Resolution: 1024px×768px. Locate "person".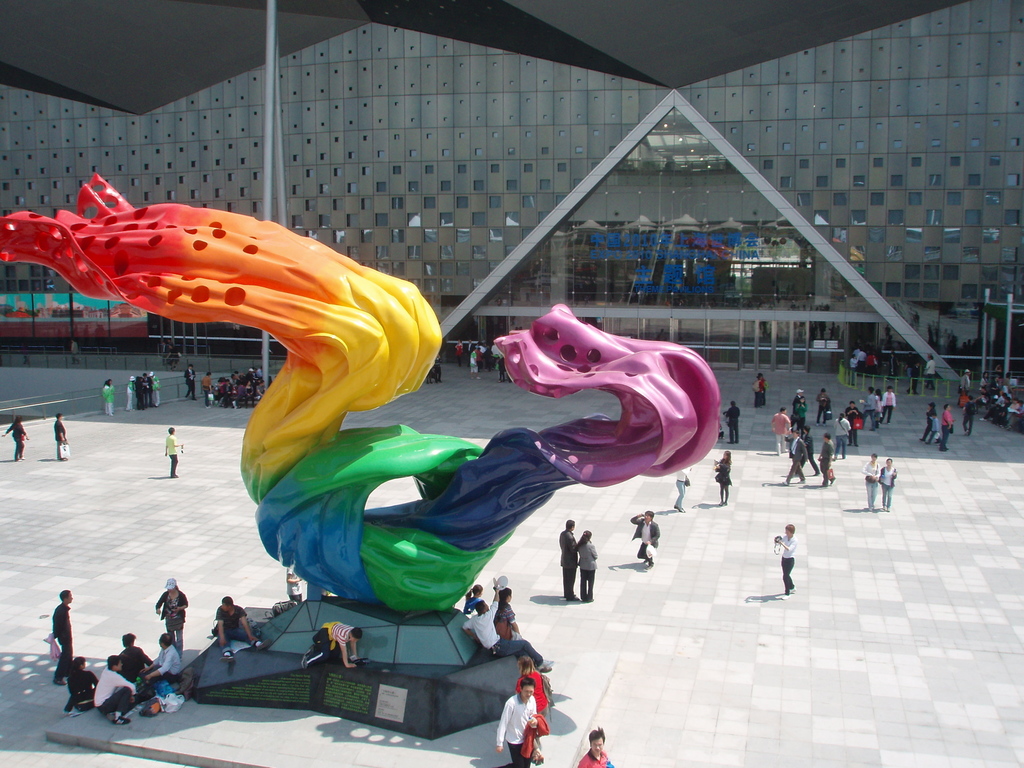
122 632 151 680.
